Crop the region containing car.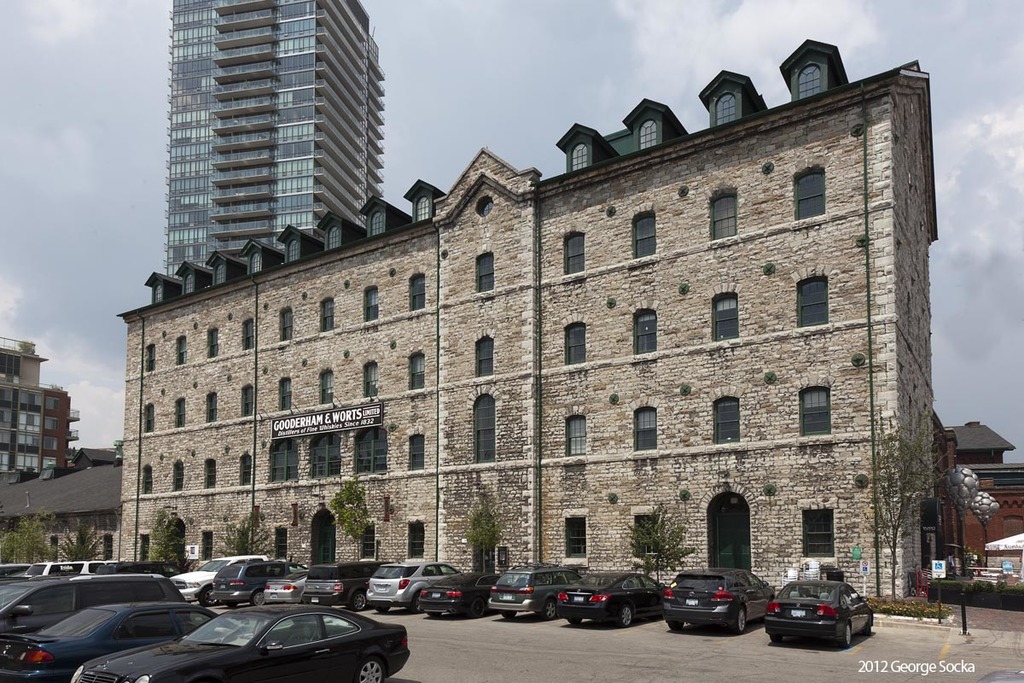
Crop region: crop(773, 583, 866, 656).
